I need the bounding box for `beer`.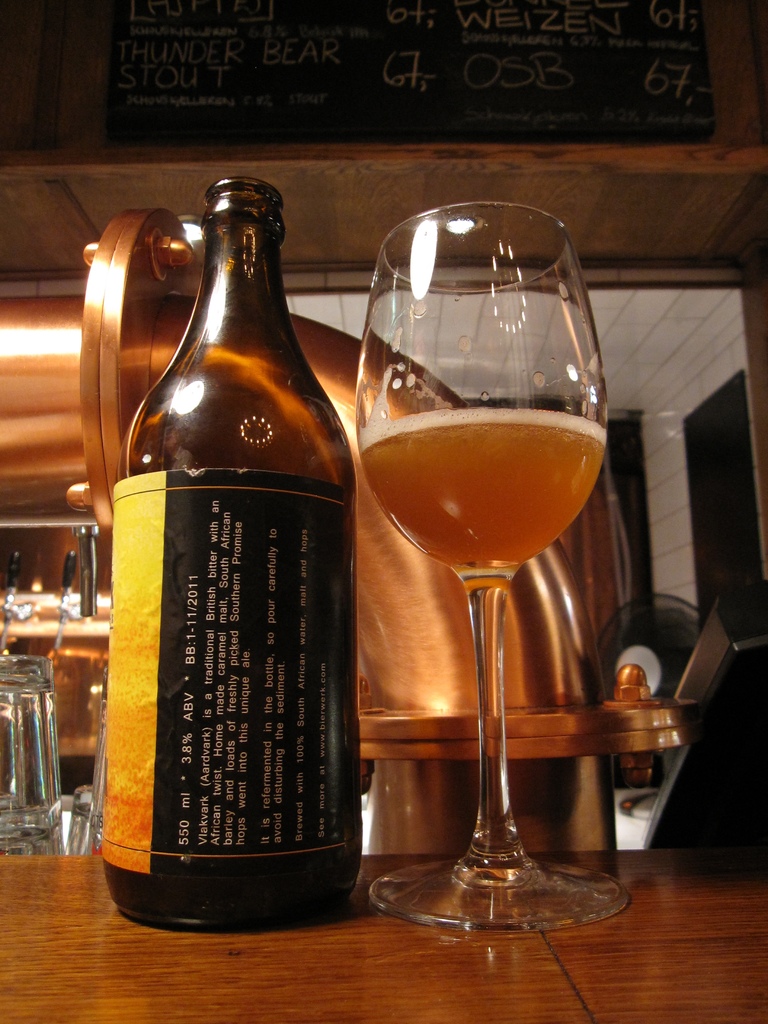
Here it is: Rect(353, 410, 600, 570).
